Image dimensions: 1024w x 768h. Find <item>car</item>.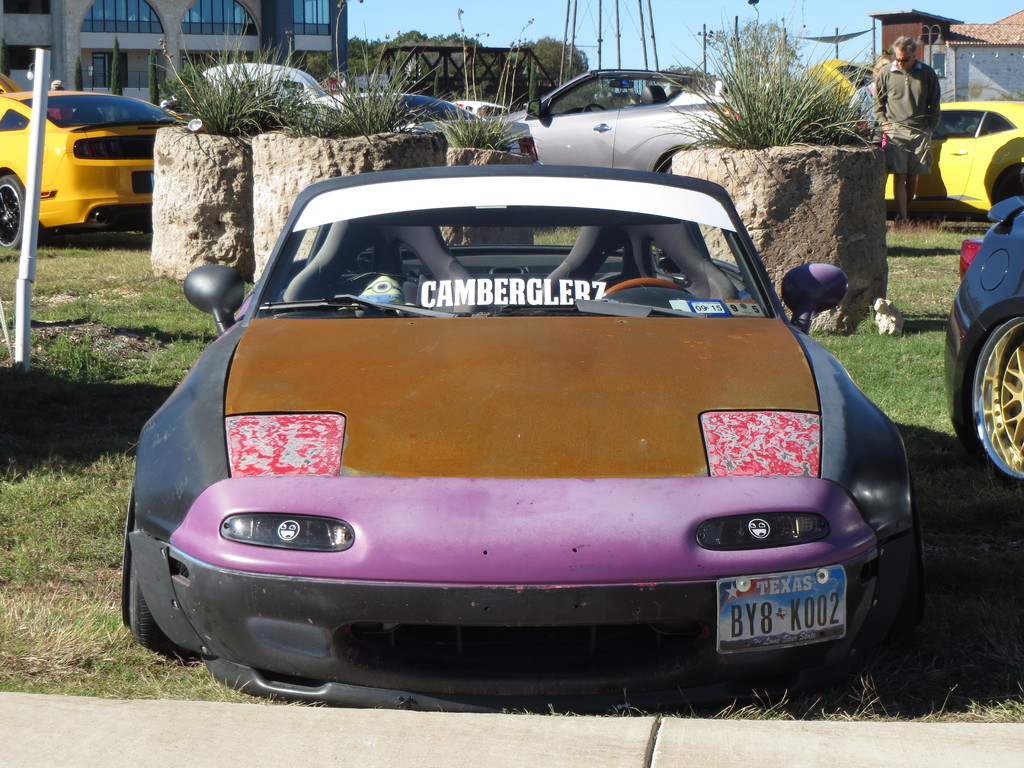
BBox(486, 63, 753, 178).
